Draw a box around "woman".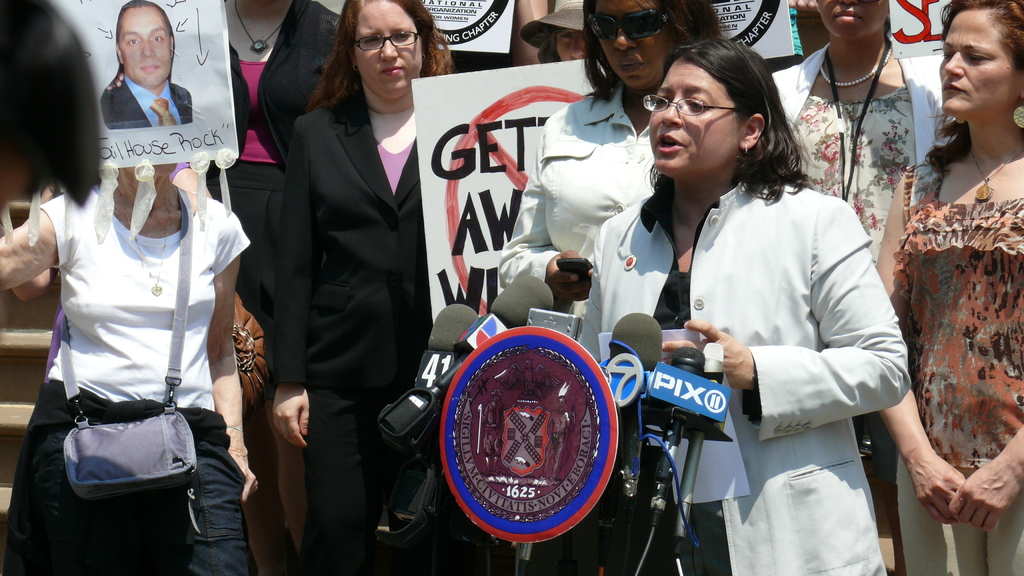
(852, 0, 1023, 575).
